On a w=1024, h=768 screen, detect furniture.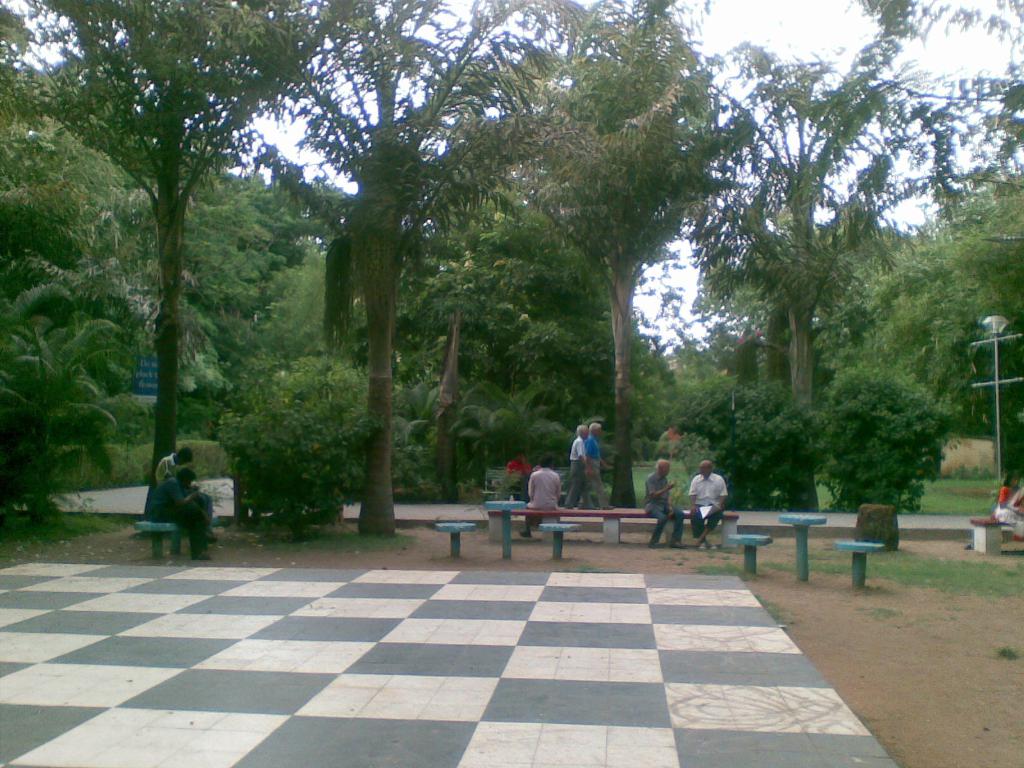
(x1=125, y1=512, x2=218, y2=553).
